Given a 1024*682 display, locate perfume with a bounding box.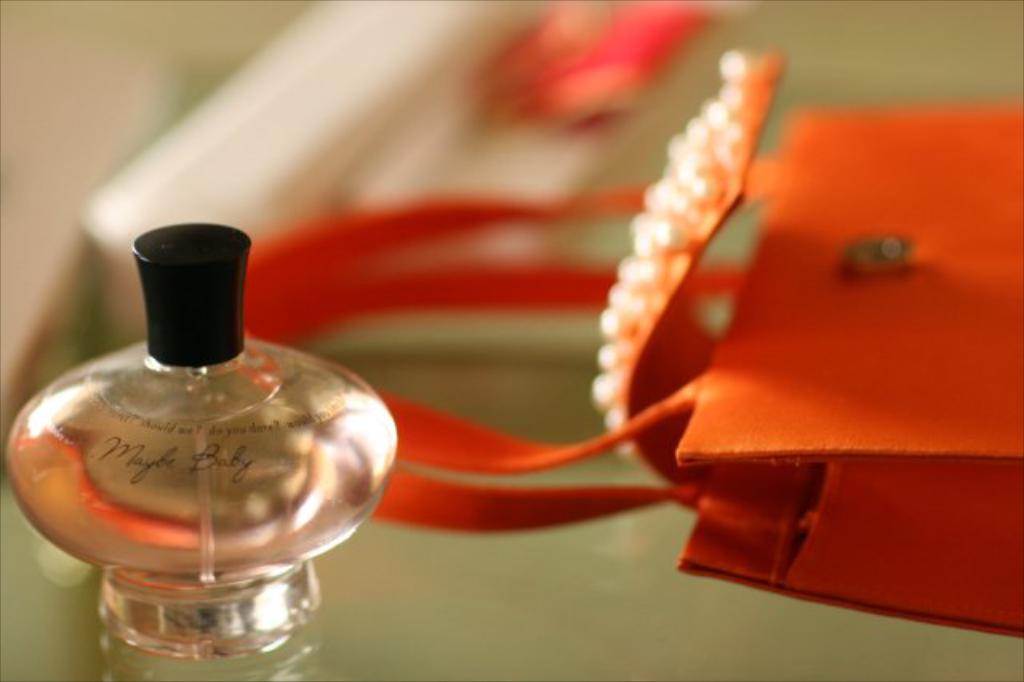
Located: (left=5, top=223, right=402, bottom=660).
